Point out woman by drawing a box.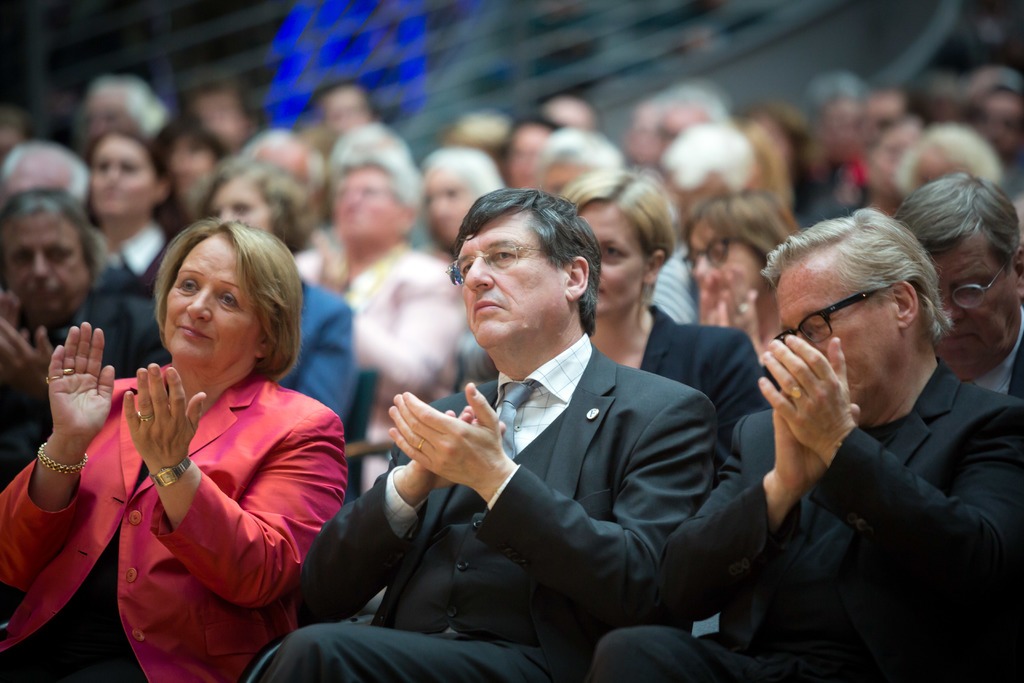
box=[557, 163, 763, 443].
